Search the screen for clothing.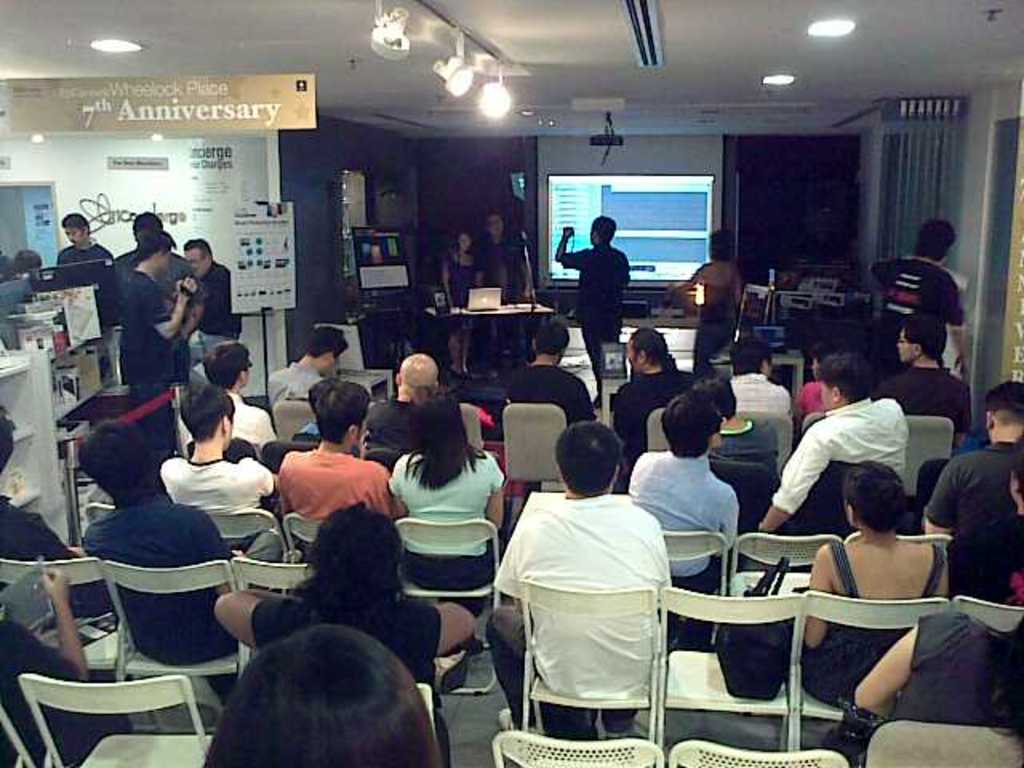
Found at 197, 261, 250, 355.
